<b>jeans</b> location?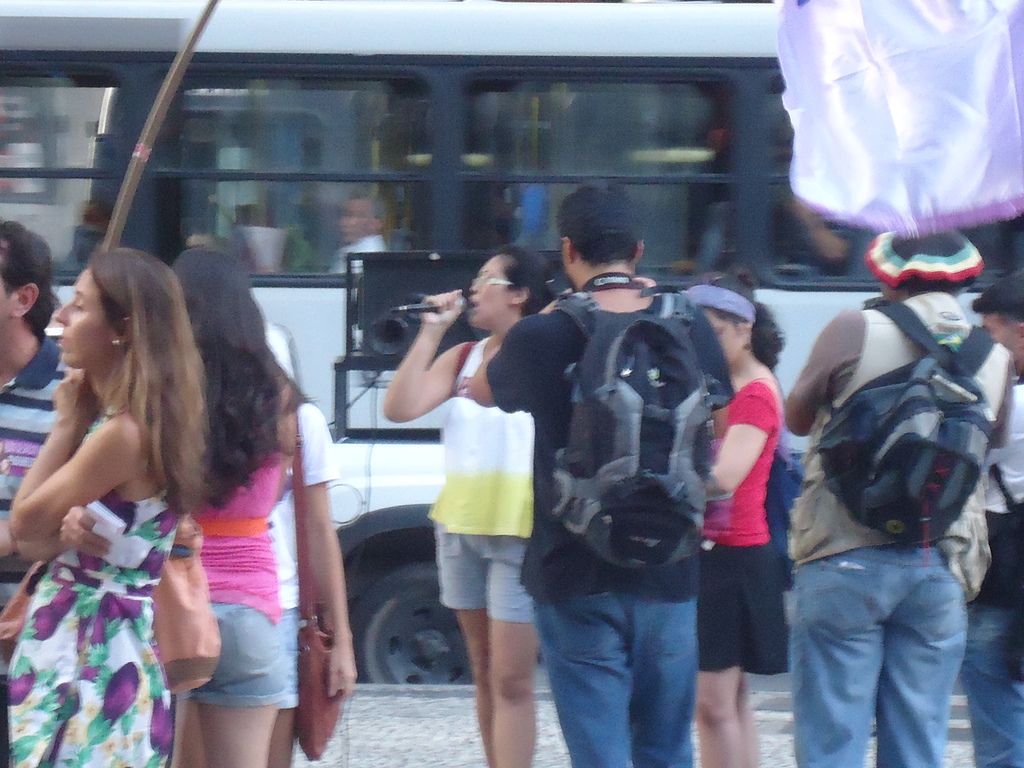
box=[532, 592, 704, 767]
